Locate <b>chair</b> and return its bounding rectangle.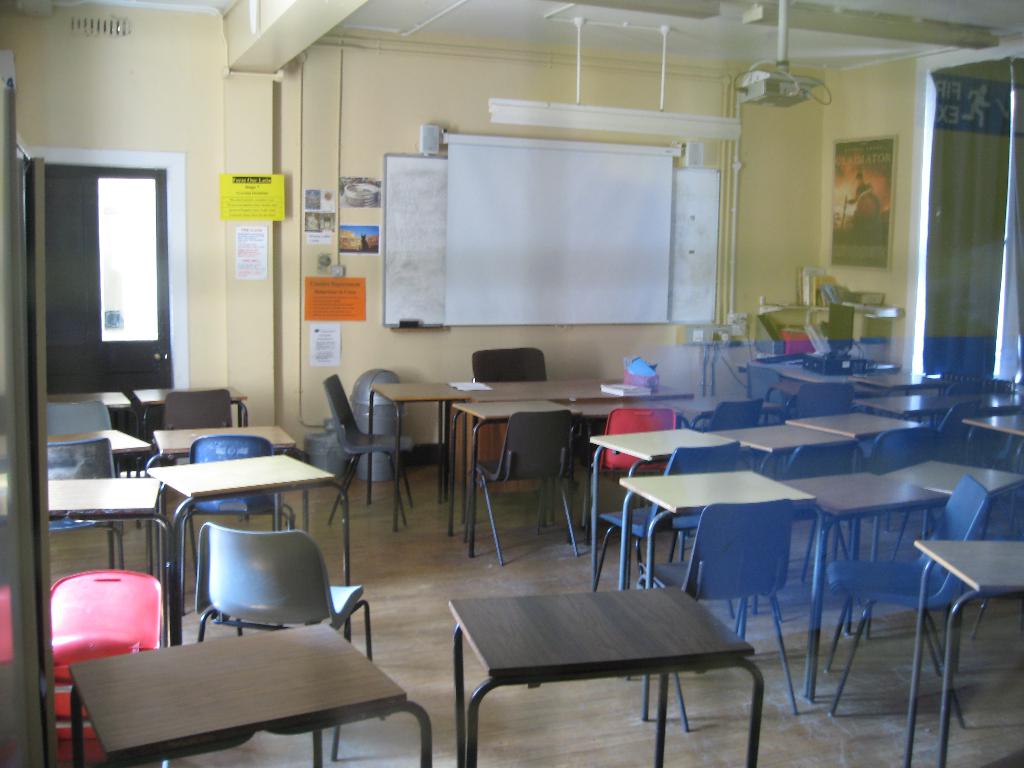
x1=790 y1=450 x2=860 y2=561.
